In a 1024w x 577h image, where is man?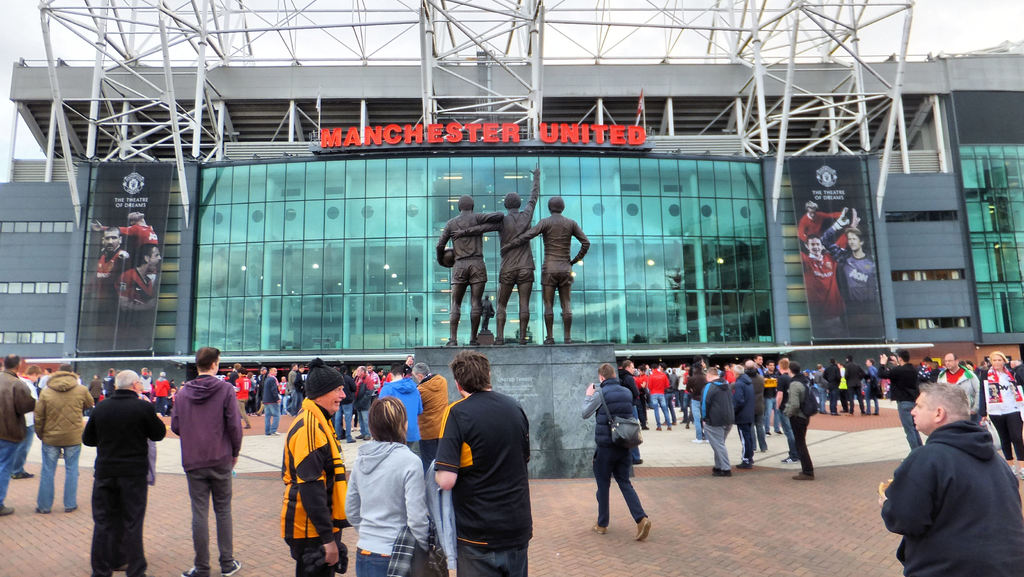
bbox=[83, 371, 164, 576].
